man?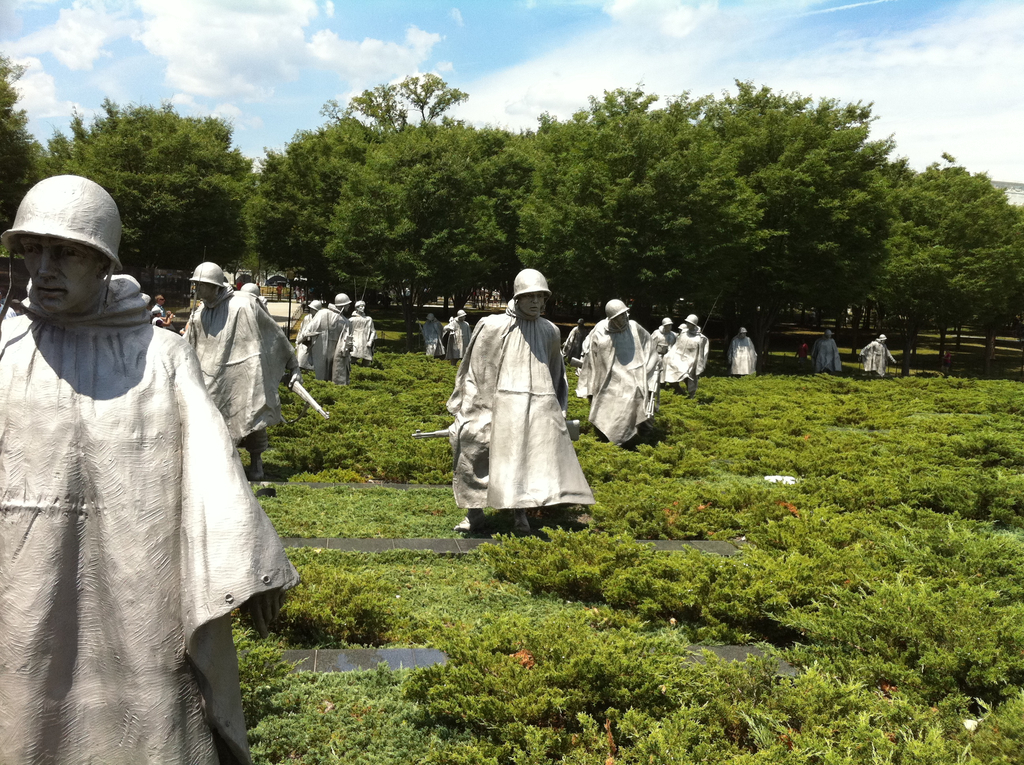
x1=814, y1=329, x2=843, y2=373
